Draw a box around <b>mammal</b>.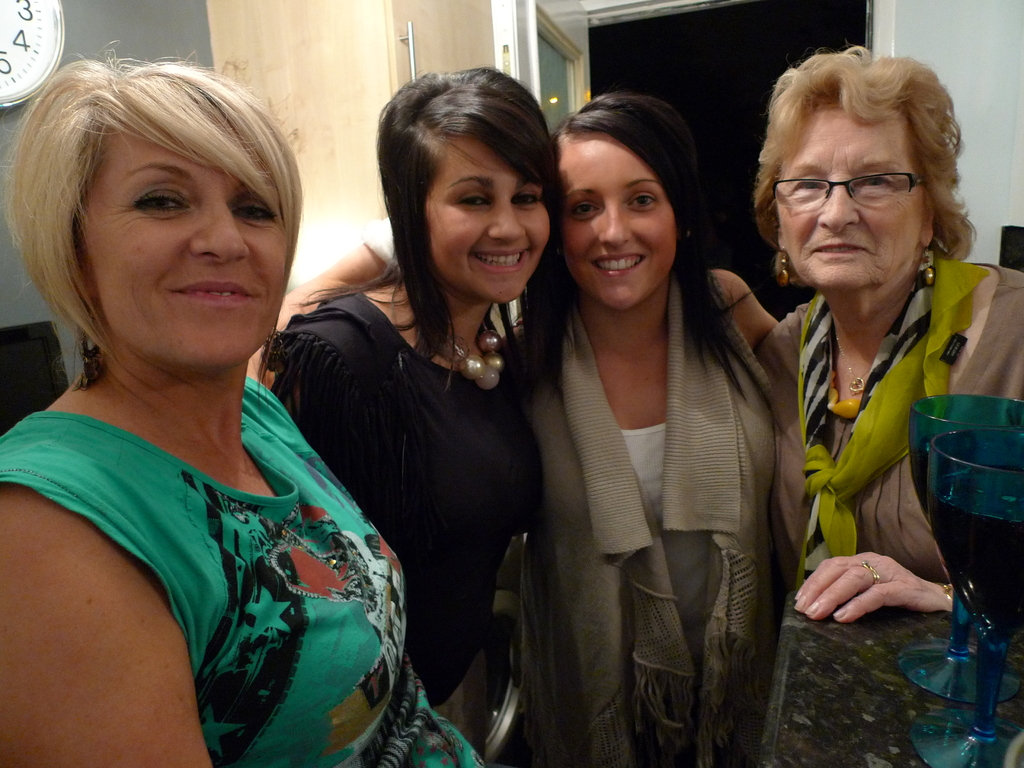
region(752, 36, 1022, 624).
